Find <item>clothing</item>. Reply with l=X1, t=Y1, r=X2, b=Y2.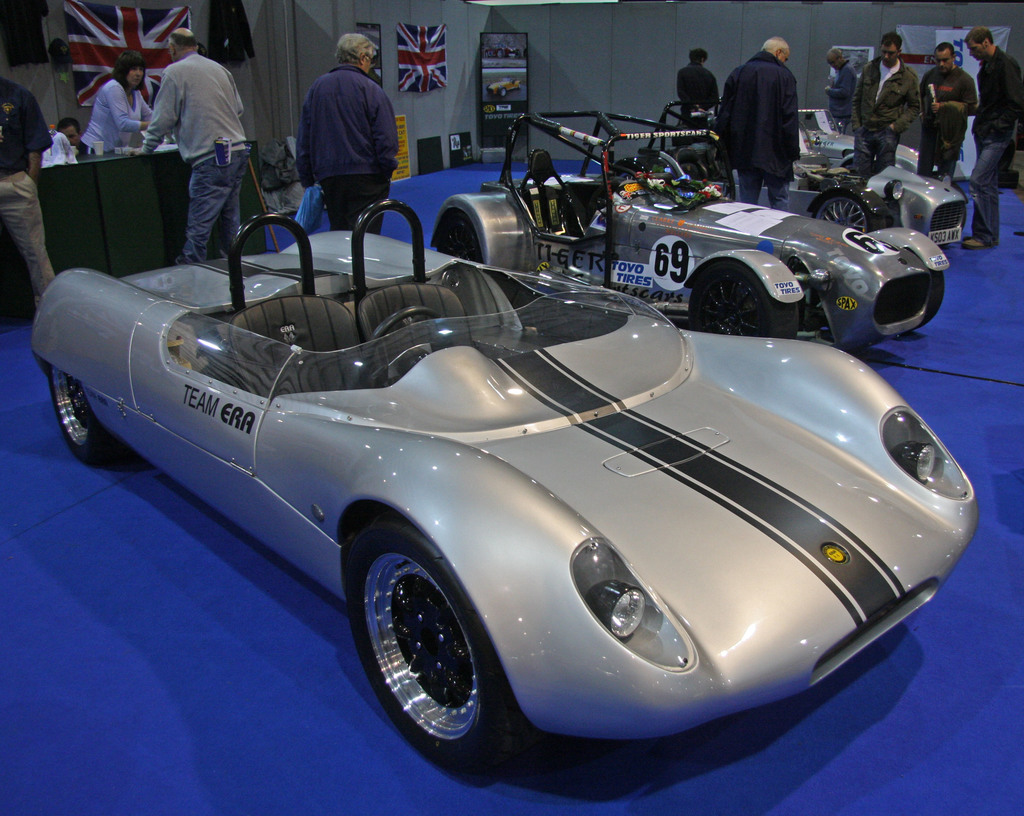
l=915, t=61, r=971, b=183.
